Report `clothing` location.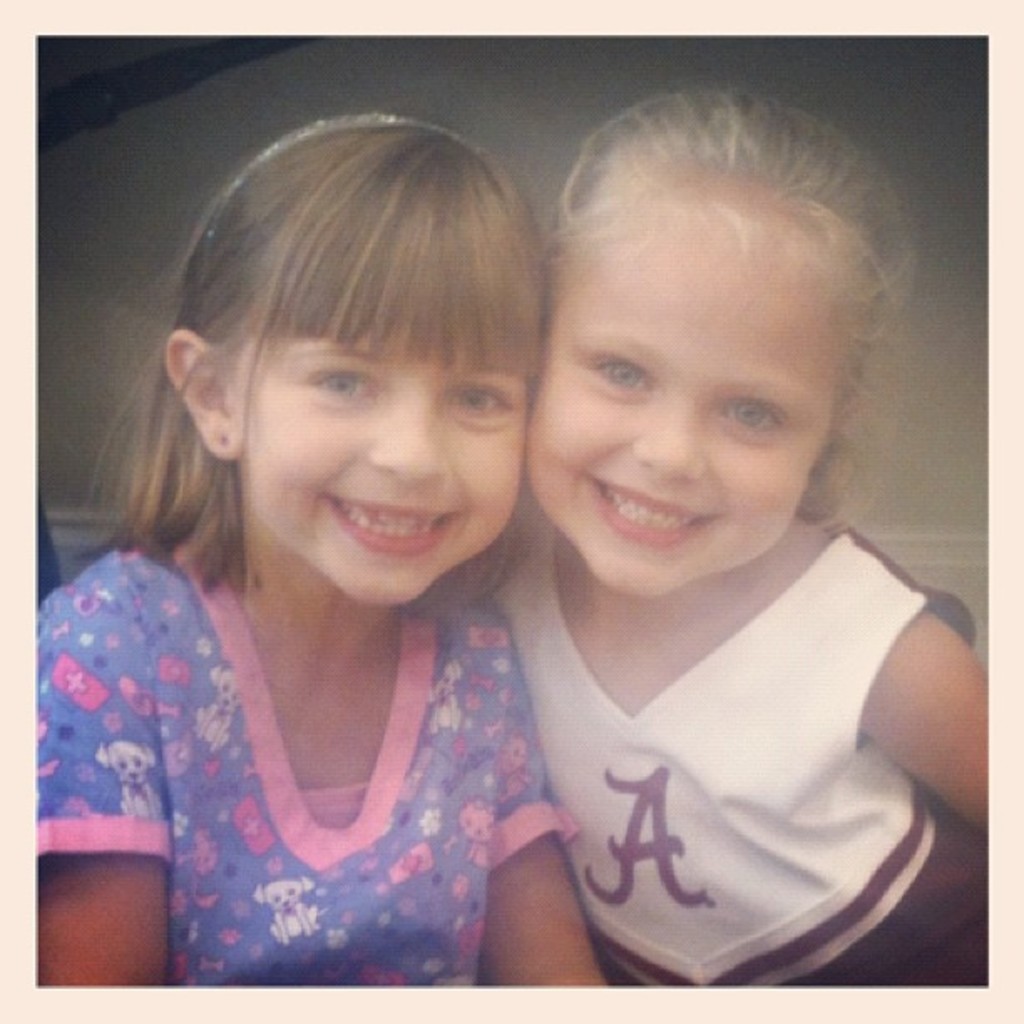
Report: (x1=470, y1=514, x2=986, y2=991).
